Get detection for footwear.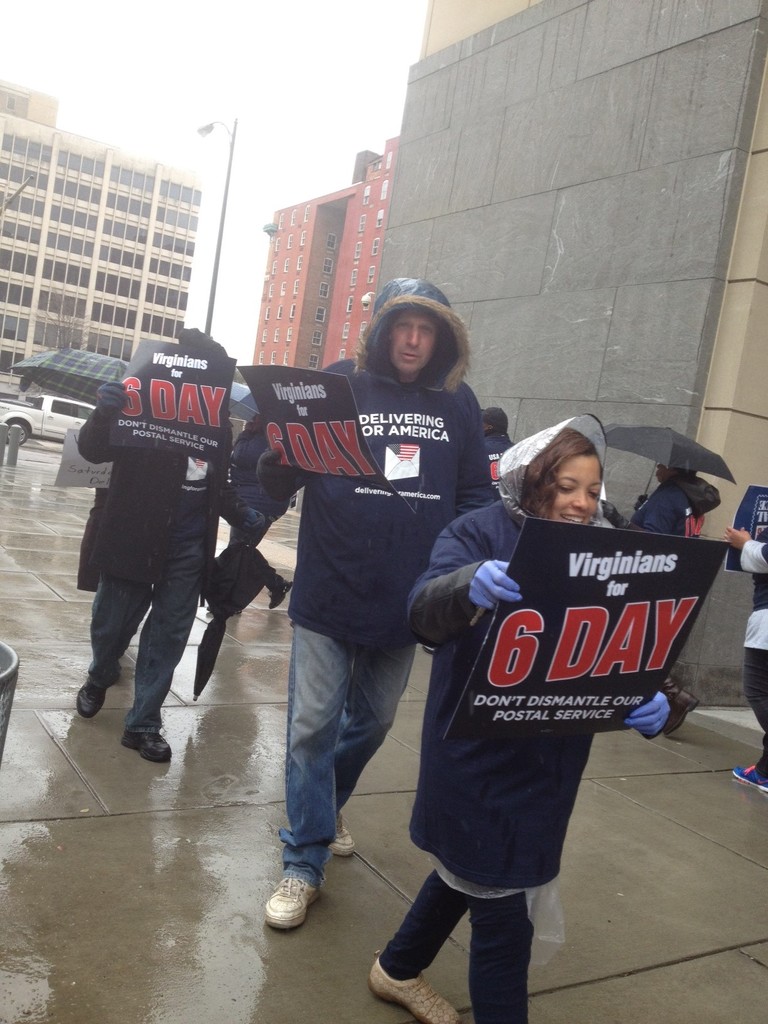
Detection: 259/872/325/932.
